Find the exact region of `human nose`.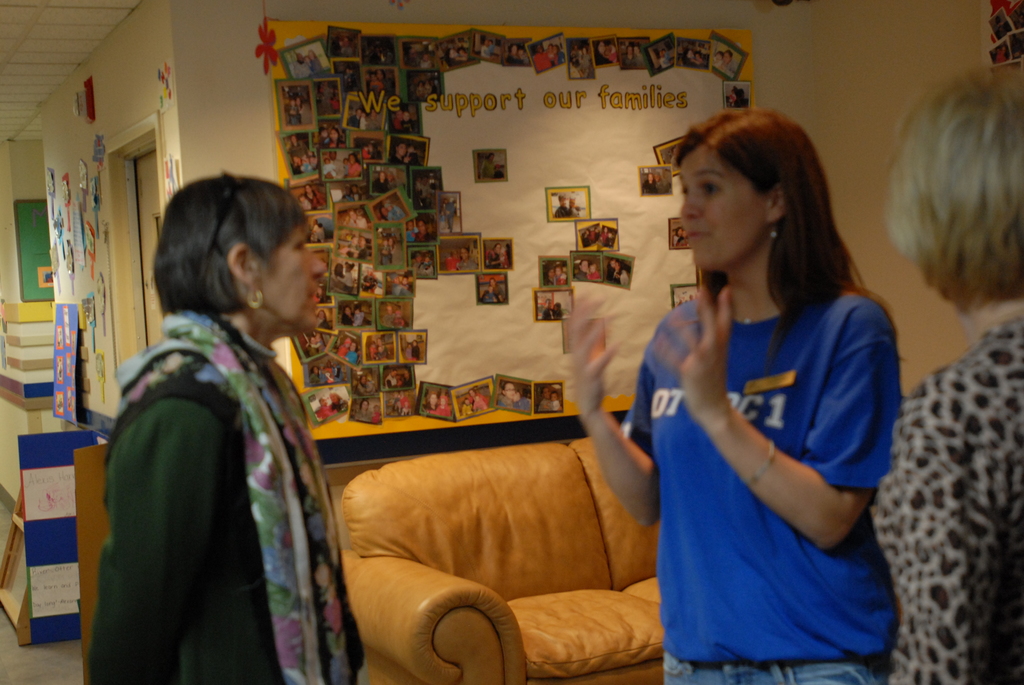
Exact region: <bbox>308, 247, 328, 280</bbox>.
